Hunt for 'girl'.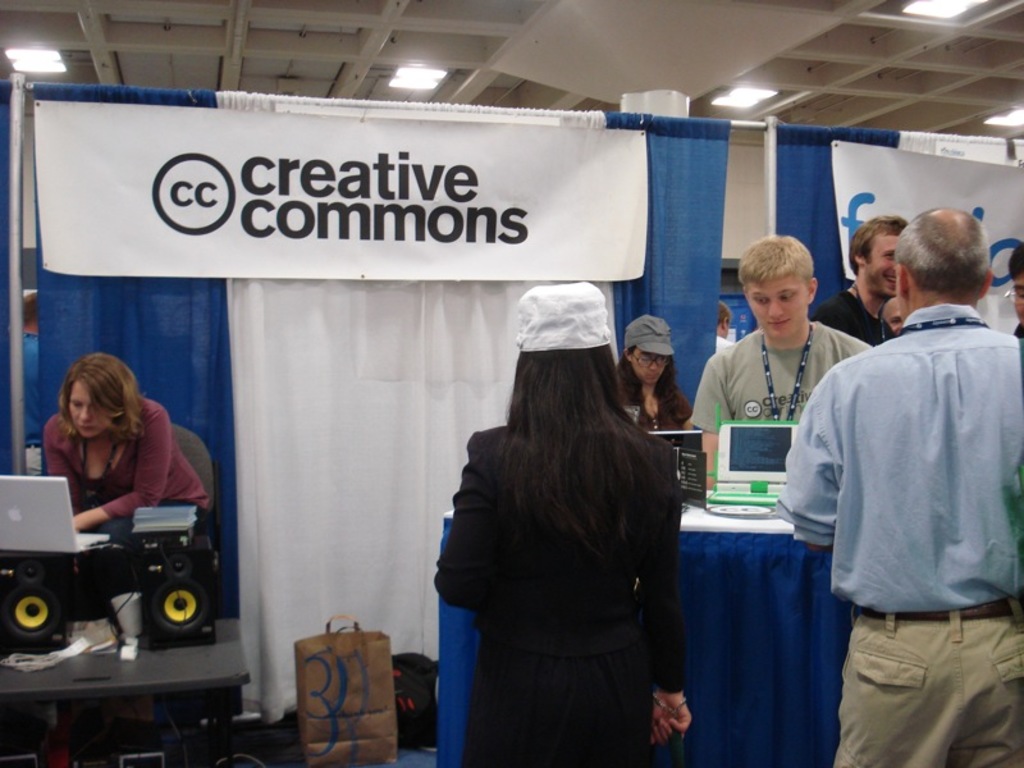
Hunted down at (609, 334, 694, 461).
